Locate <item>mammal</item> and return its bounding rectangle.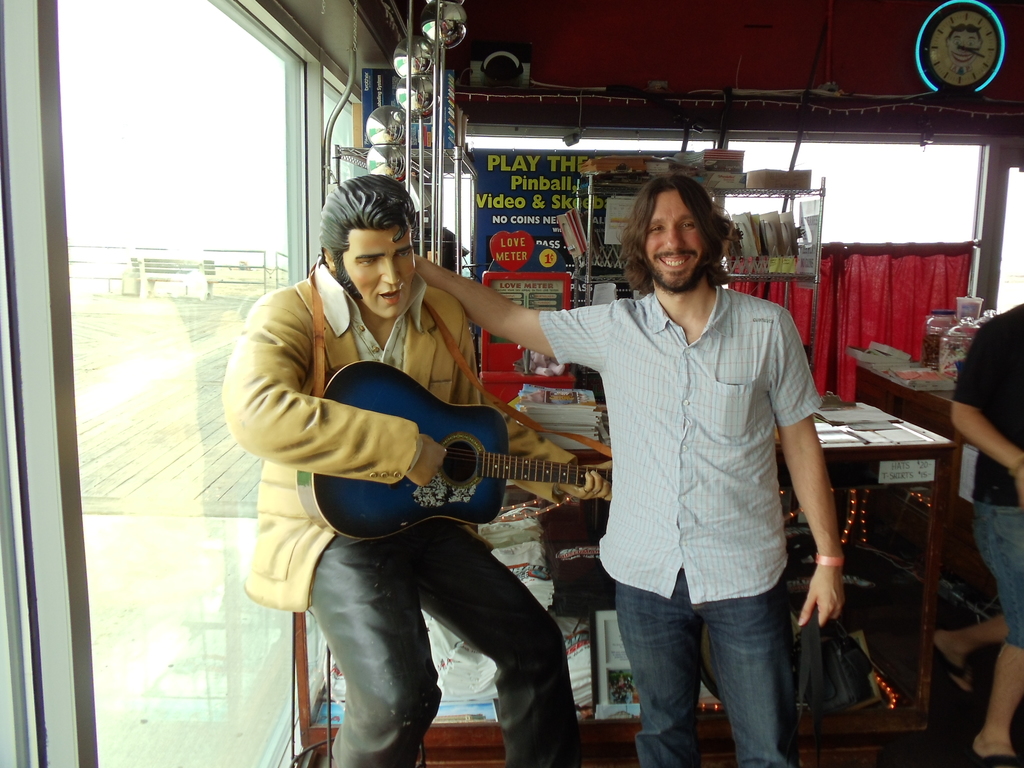
x1=419, y1=173, x2=843, y2=765.
